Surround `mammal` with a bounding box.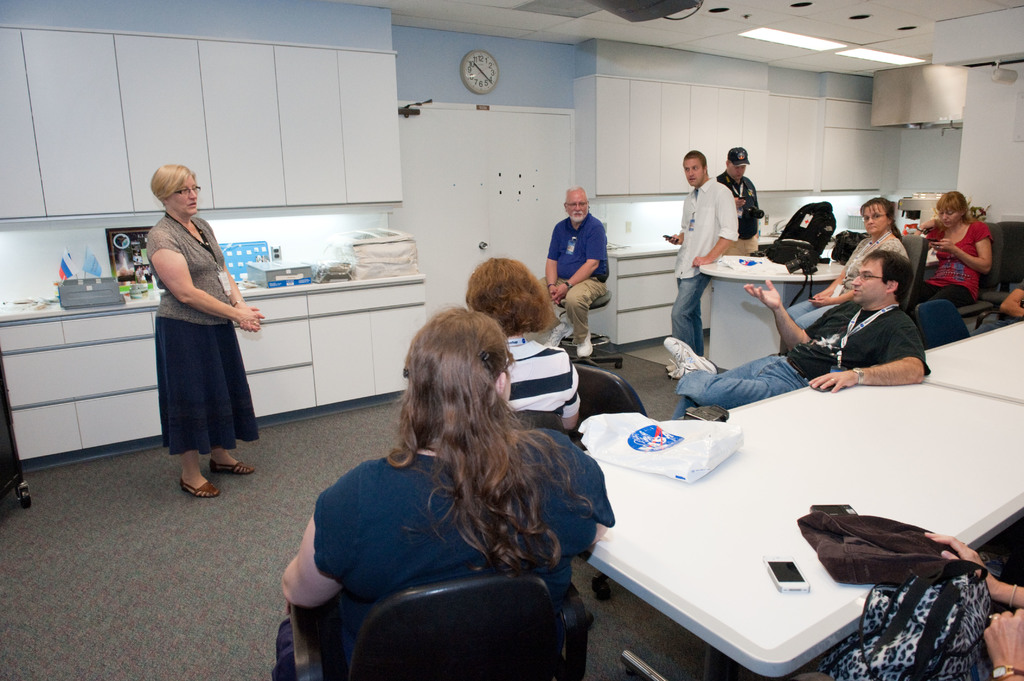
<box>916,188,995,314</box>.
